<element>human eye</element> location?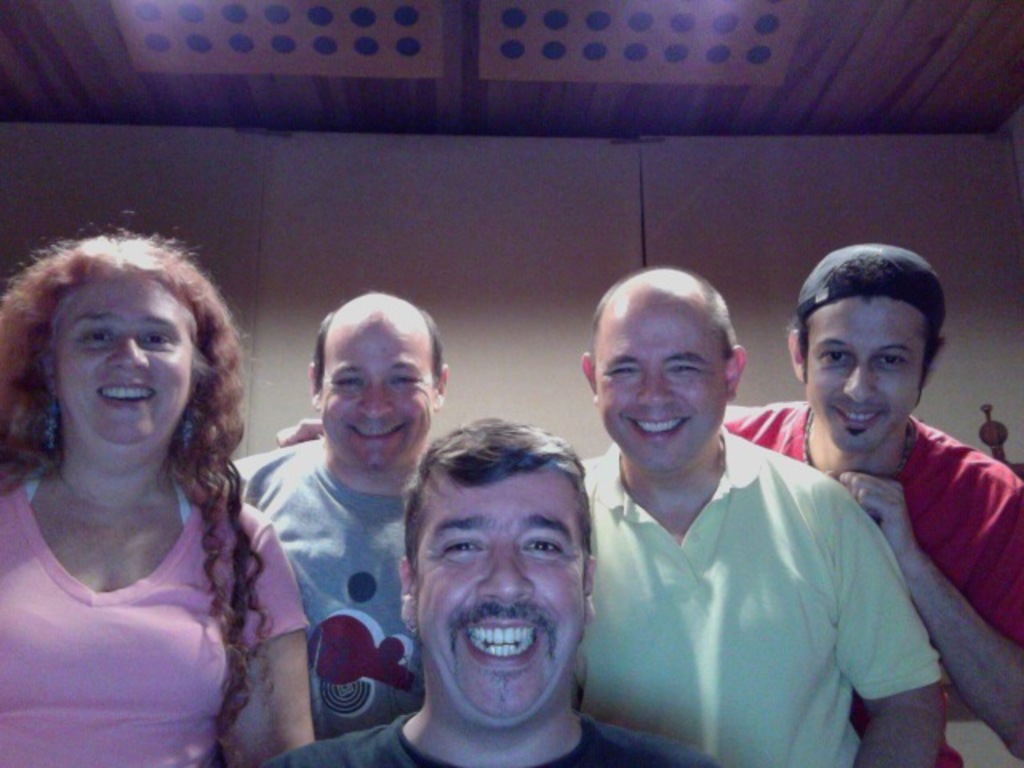
rect(818, 342, 856, 366)
